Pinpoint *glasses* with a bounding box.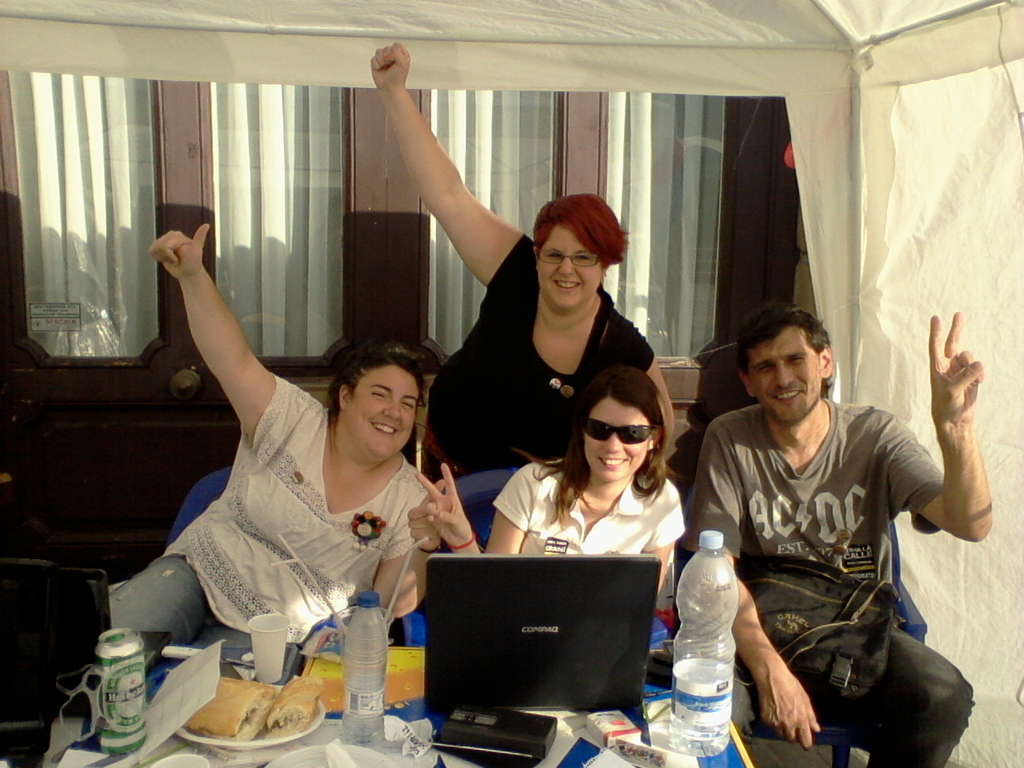
bbox=(581, 418, 653, 446).
